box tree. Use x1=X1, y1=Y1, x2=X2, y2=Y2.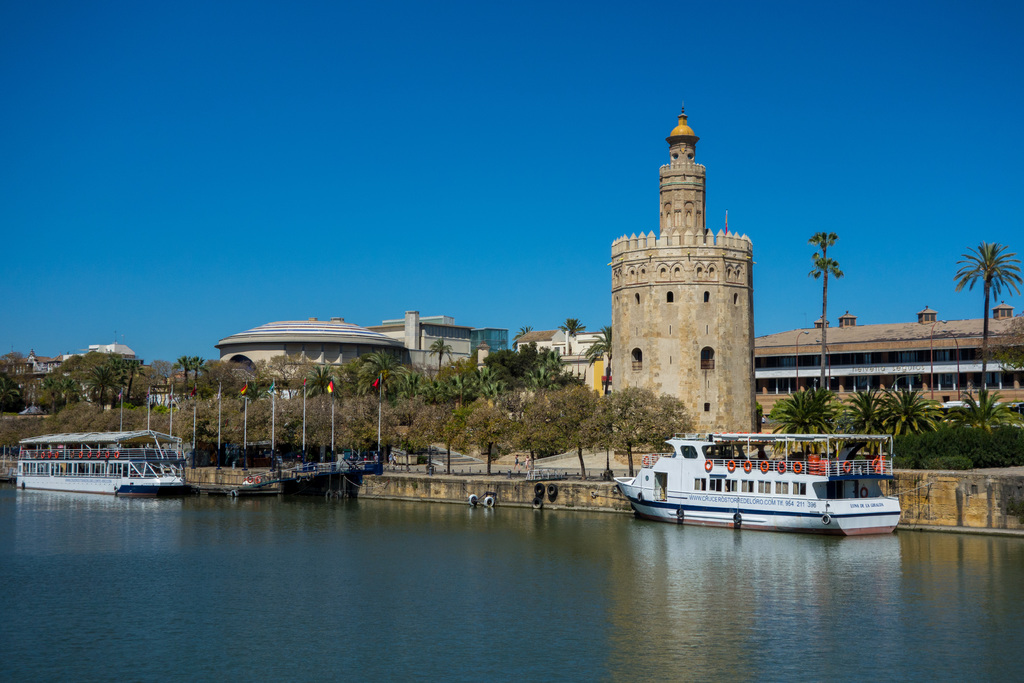
x1=937, y1=390, x2=1021, y2=440.
